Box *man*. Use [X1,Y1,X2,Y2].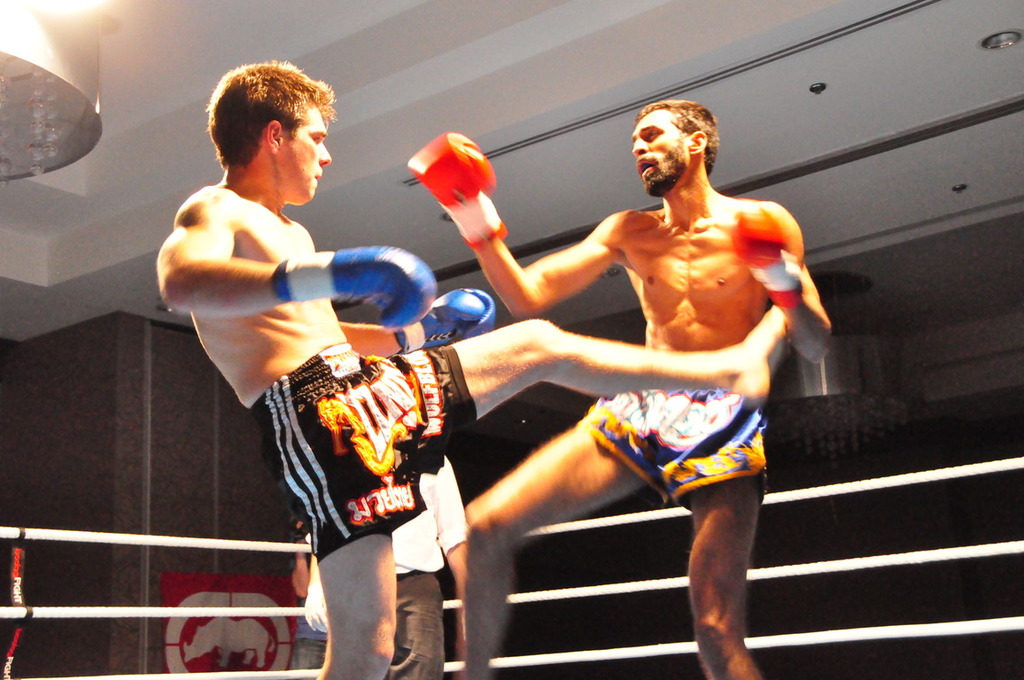
[299,453,465,679].
